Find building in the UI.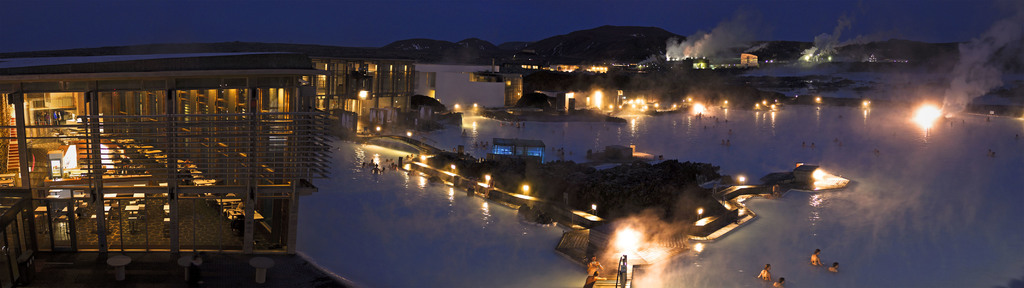
UI element at pyautogui.locateOnScreen(0, 58, 411, 273).
